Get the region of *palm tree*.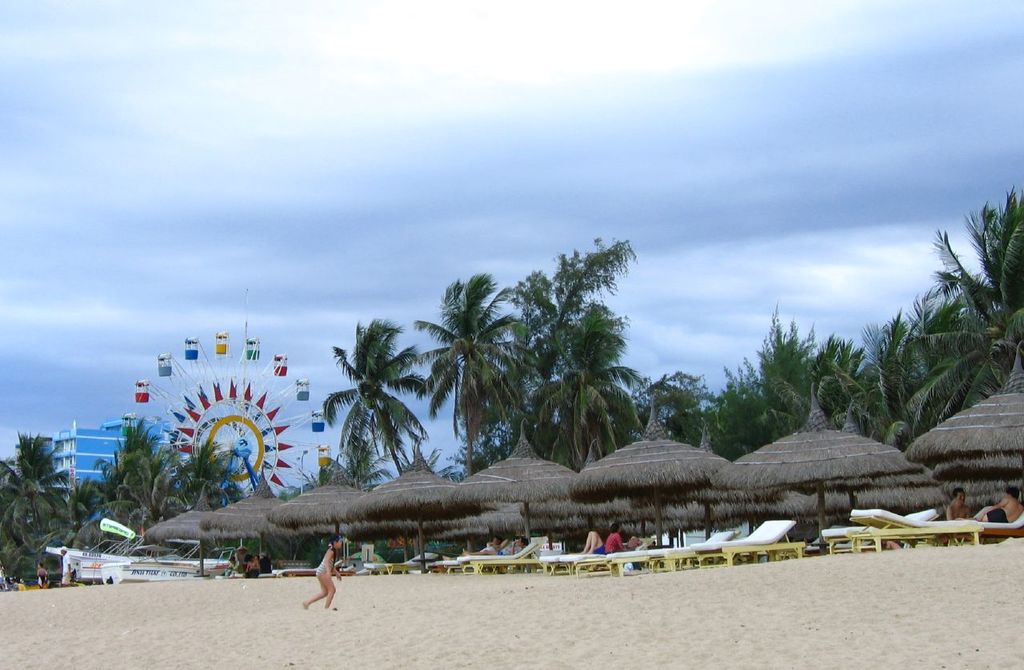
box(318, 319, 432, 496).
